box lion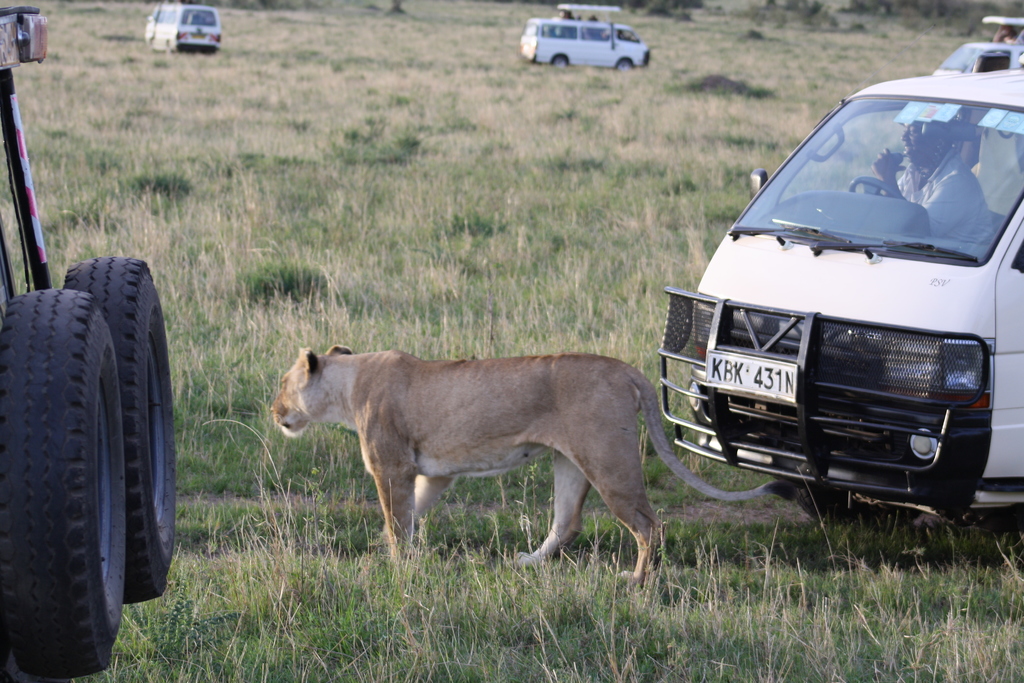
rect(270, 343, 803, 583)
